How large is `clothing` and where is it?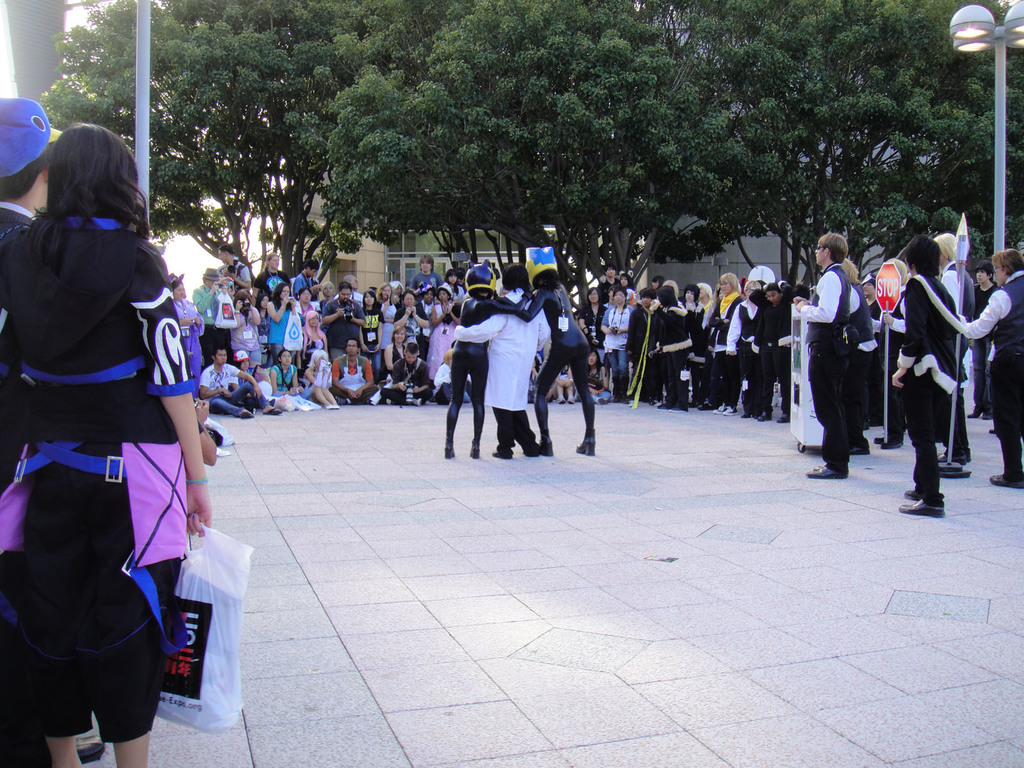
Bounding box: detection(9, 166, 202, 707).
